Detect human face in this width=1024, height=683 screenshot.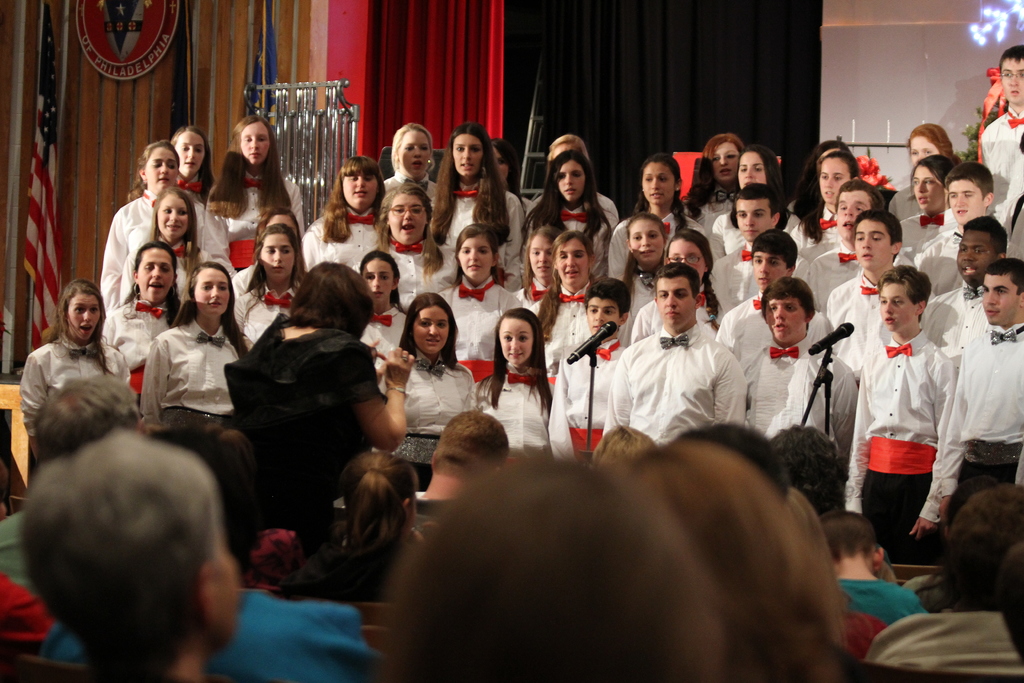
Detection: left=339, top=168, right=381, bottom=205.
